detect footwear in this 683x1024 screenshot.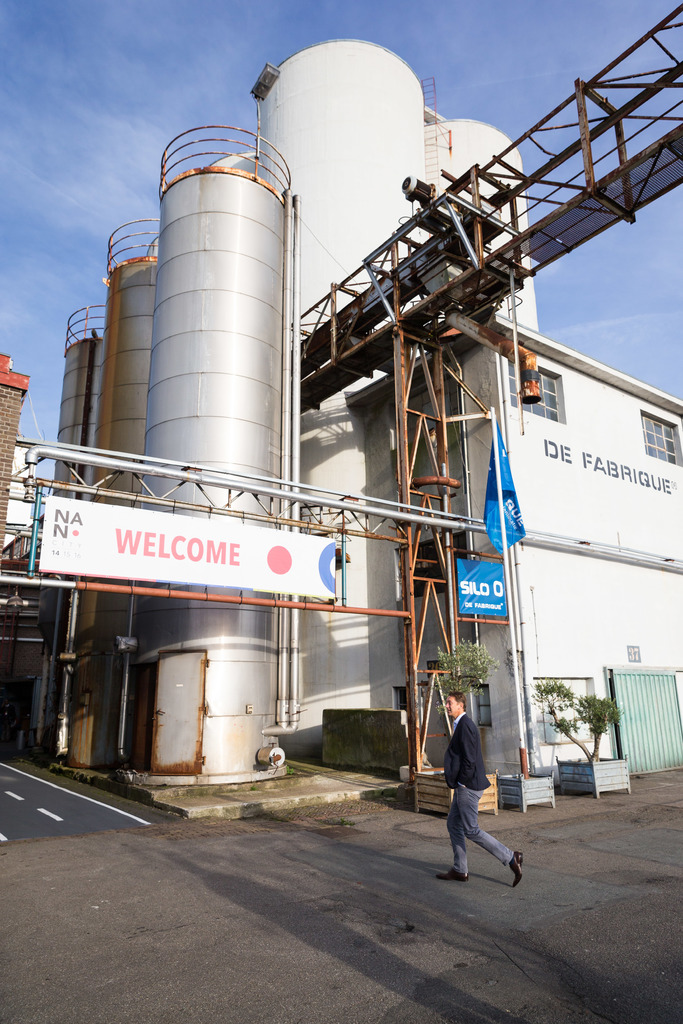
Detection: (left=509, top=849, right=527, bottom=888).
